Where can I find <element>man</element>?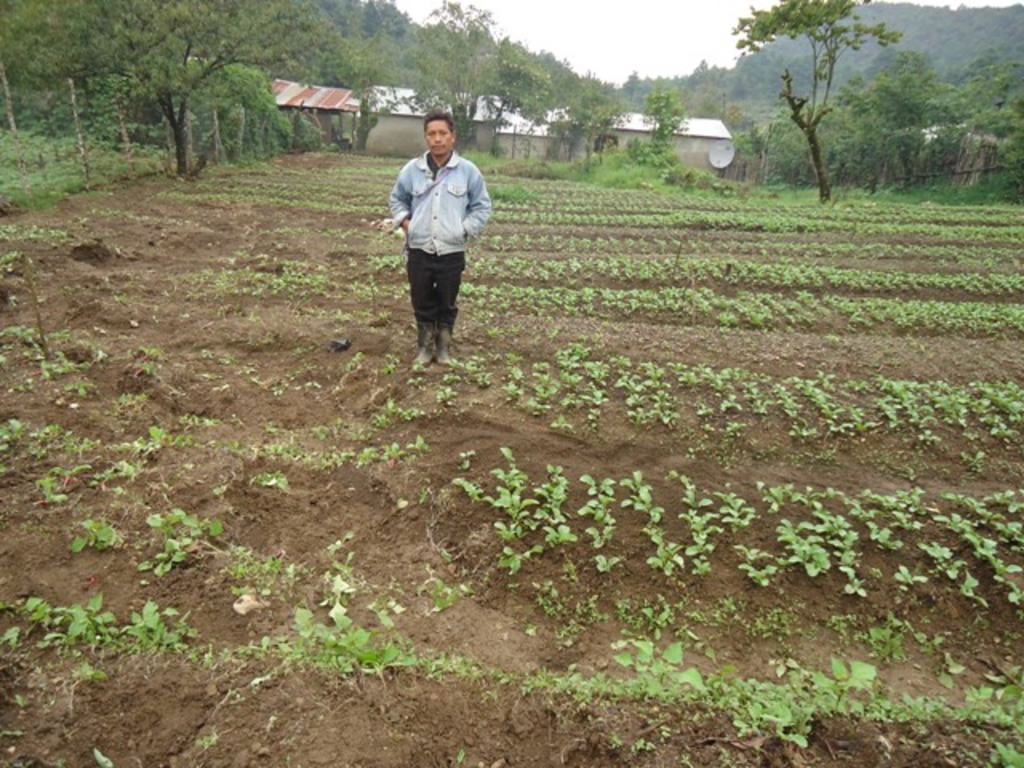
You can find it at (382,110,498,373).
